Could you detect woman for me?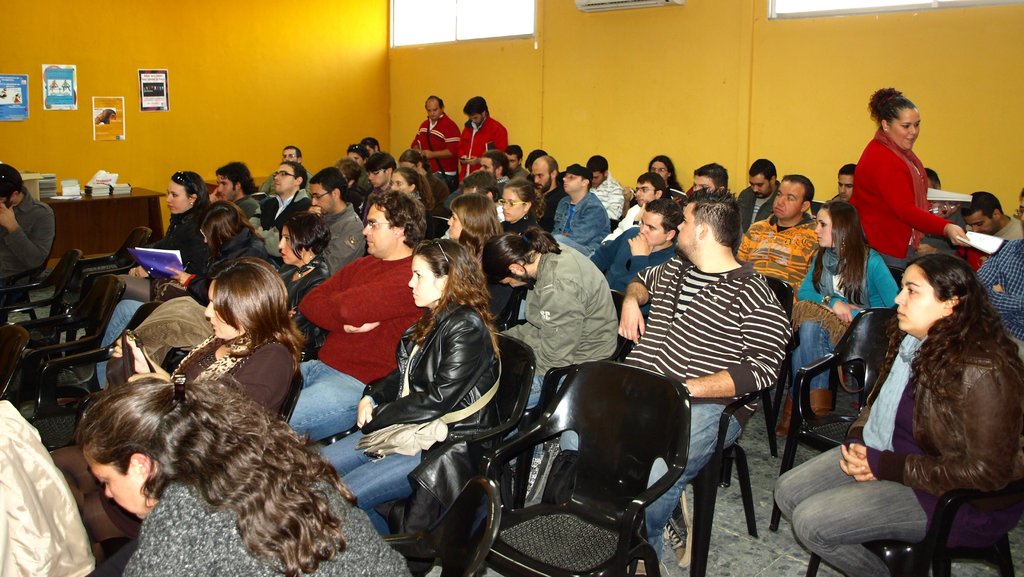
Detection result: (84,378,408,576).
